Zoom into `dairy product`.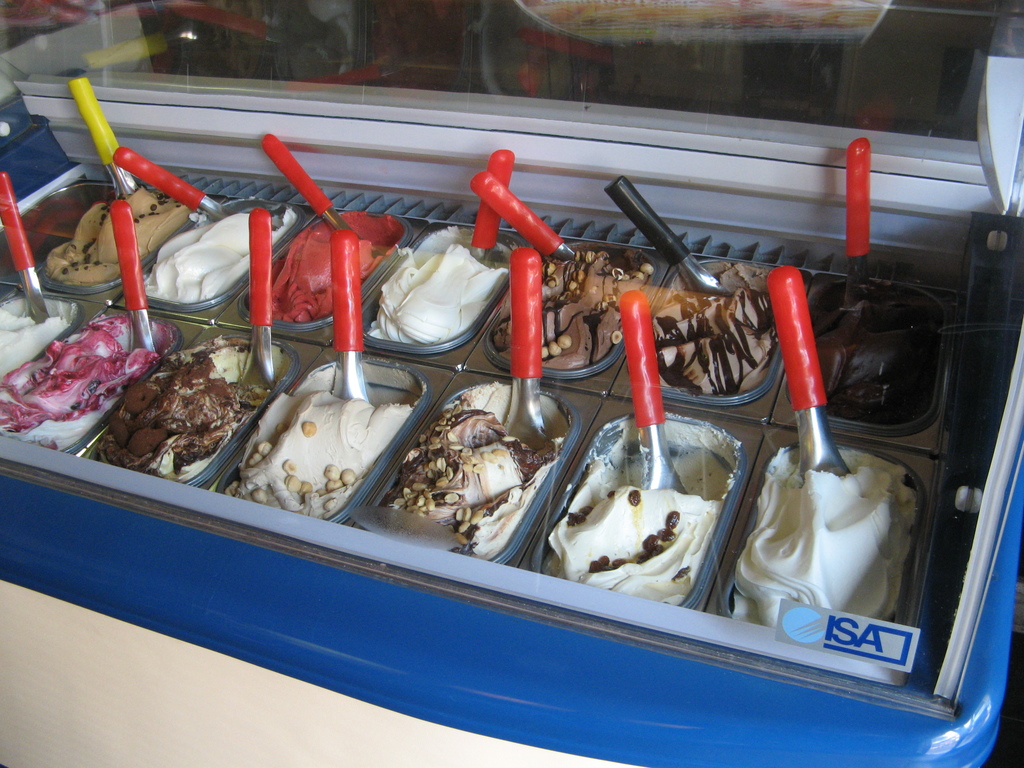
Zoom target: <bbox>657, 266, 778, 394</bbox>.
